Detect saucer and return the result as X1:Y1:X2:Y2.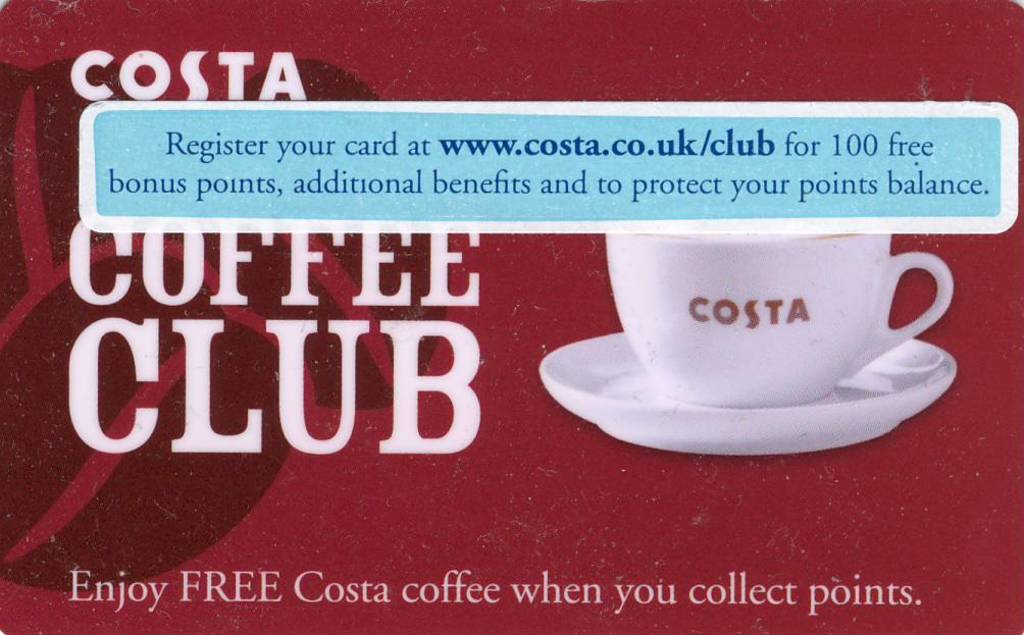
534:327:958:458.
